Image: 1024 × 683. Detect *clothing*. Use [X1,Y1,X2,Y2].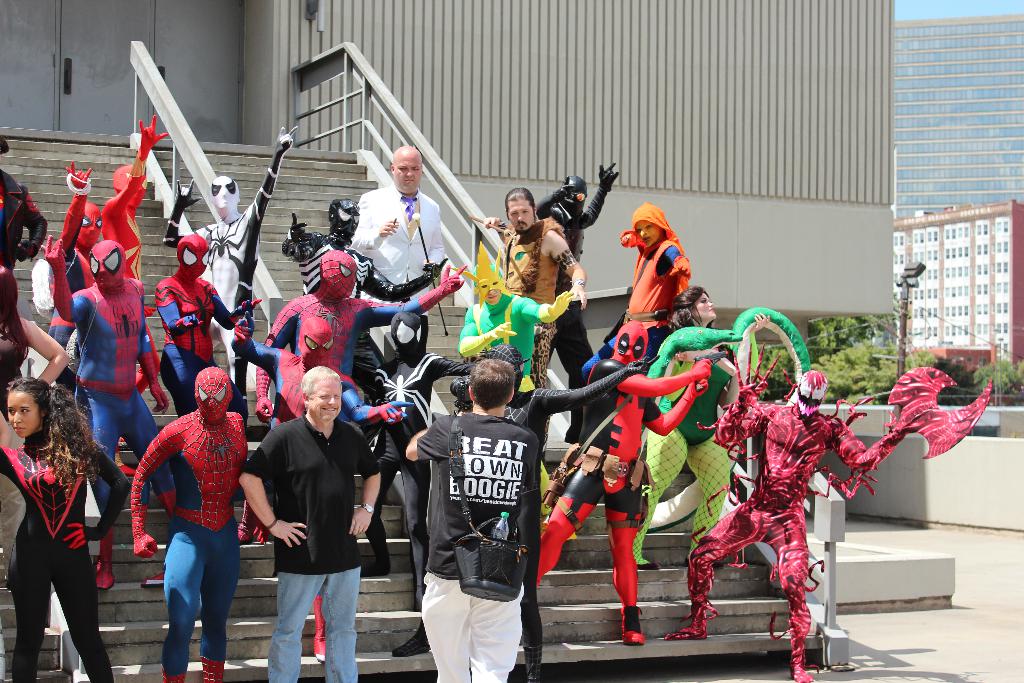
[413,335,646,661].
